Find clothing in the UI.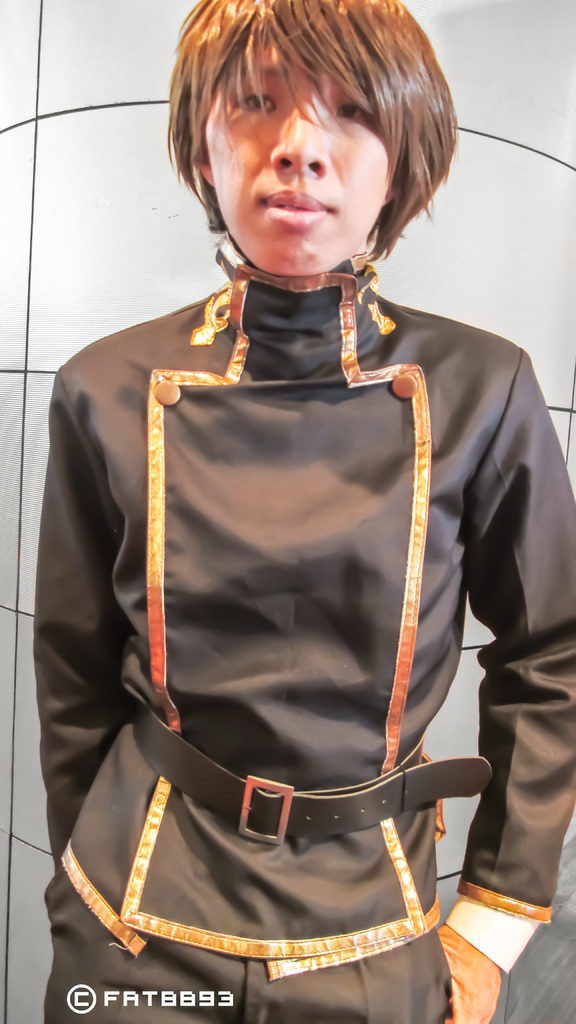
UI element at locate(60, 196, 513, 967).
